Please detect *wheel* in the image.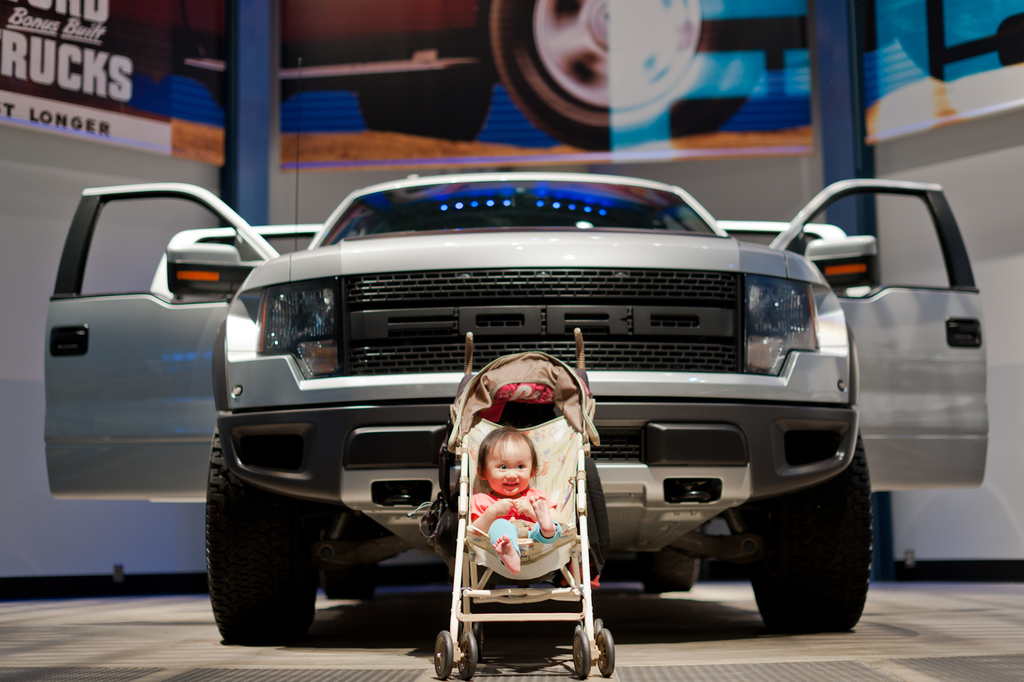
pyautogui.locateOnScreen(488, 0, 764, 151).
